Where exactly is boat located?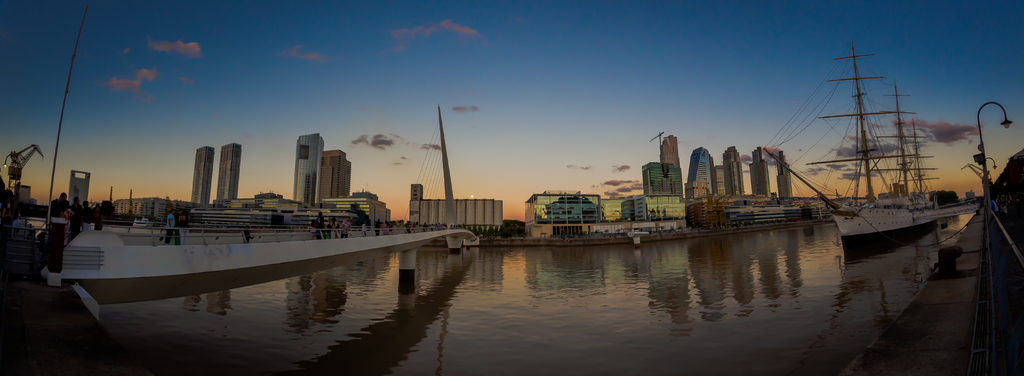
Its bounding box is [764,33,944,249].
